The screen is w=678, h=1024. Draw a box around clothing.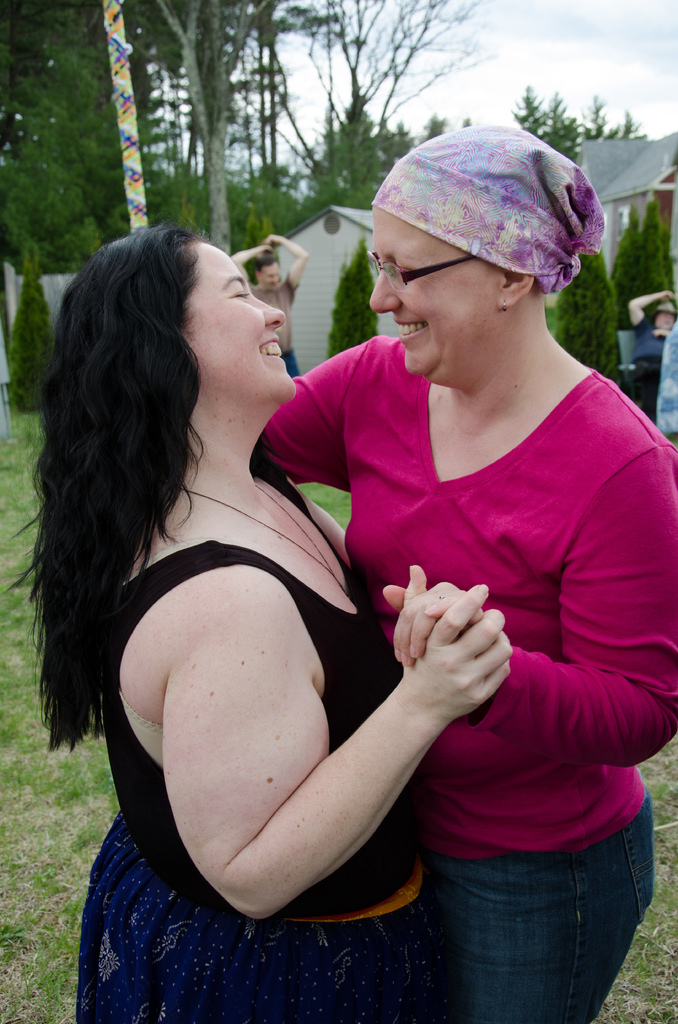
[255,271,305,381].
